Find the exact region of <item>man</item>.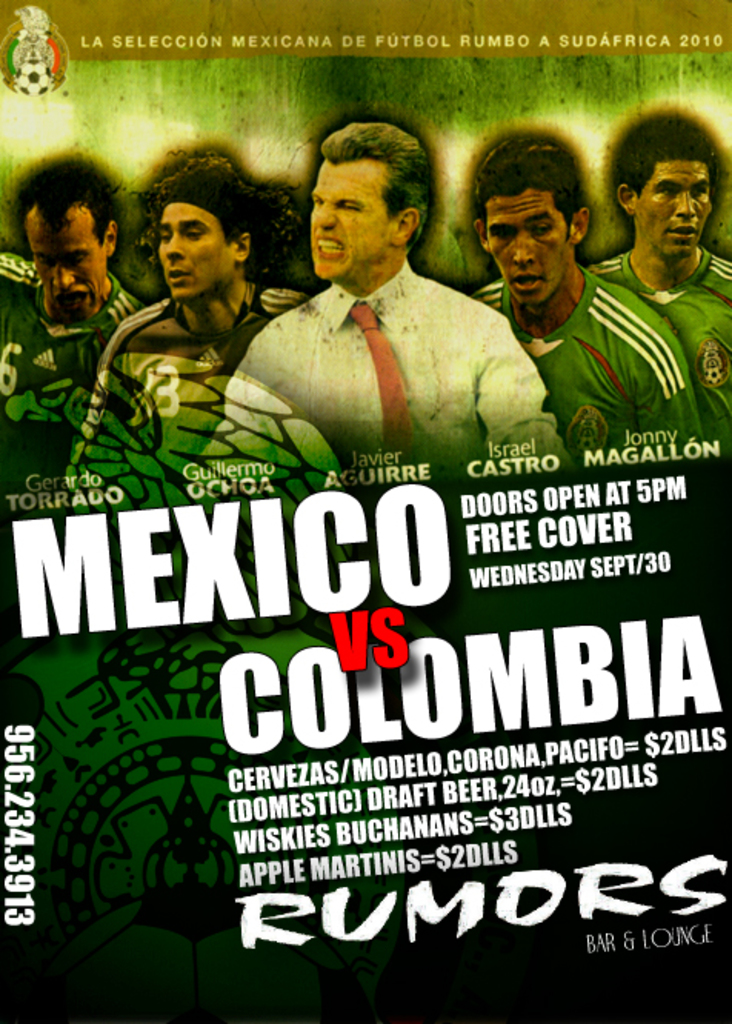
Exact region: left=0, top=154, right=145, bottom=431.
